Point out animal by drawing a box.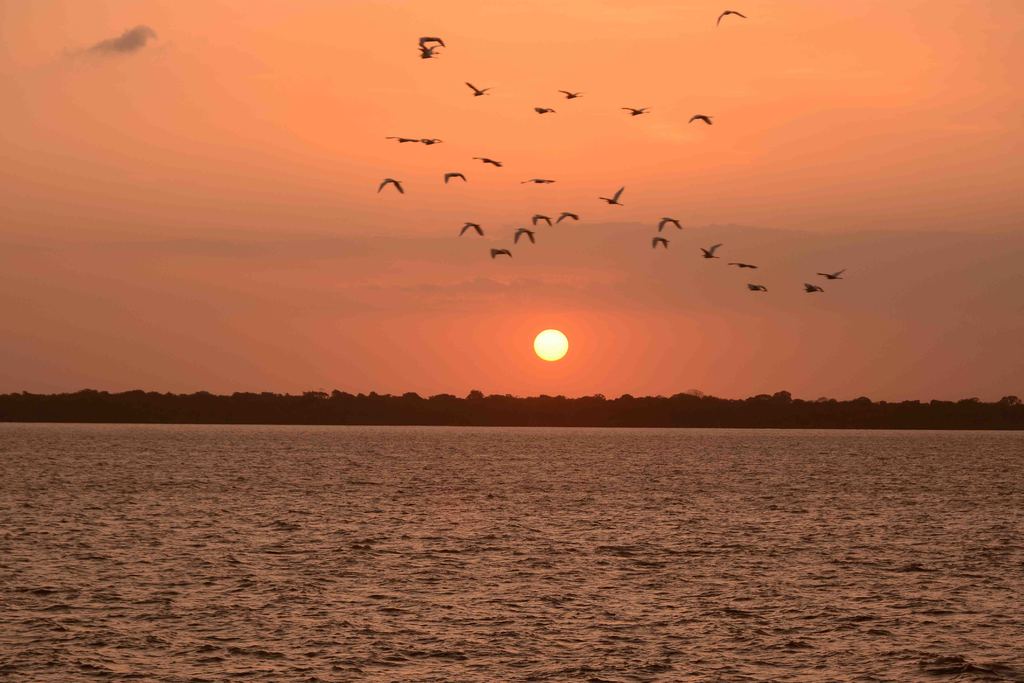
locate(532, 102, 556, 115).
